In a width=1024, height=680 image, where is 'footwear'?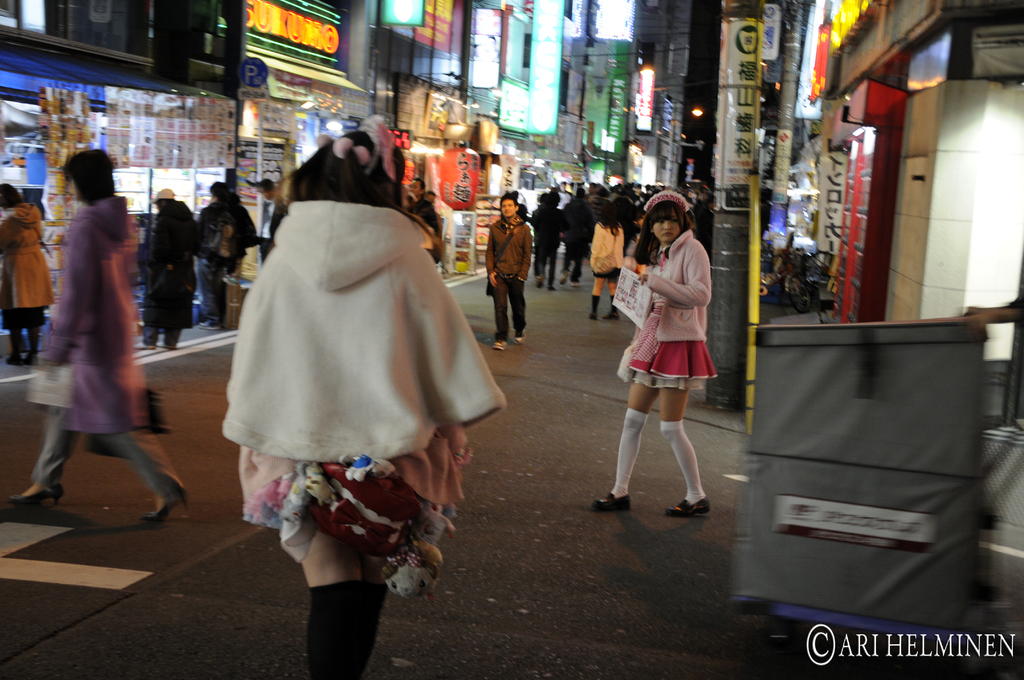
x1=597, y1=307, x2=627, y2=324.
